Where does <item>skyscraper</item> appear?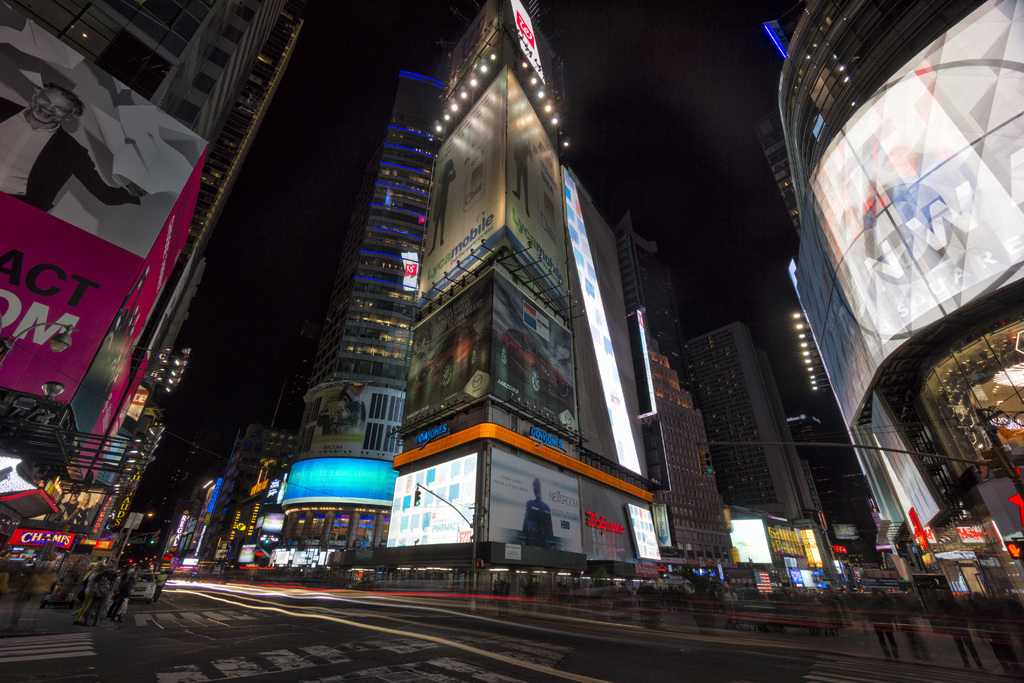
Appears at (286, 12, 517, 538).
